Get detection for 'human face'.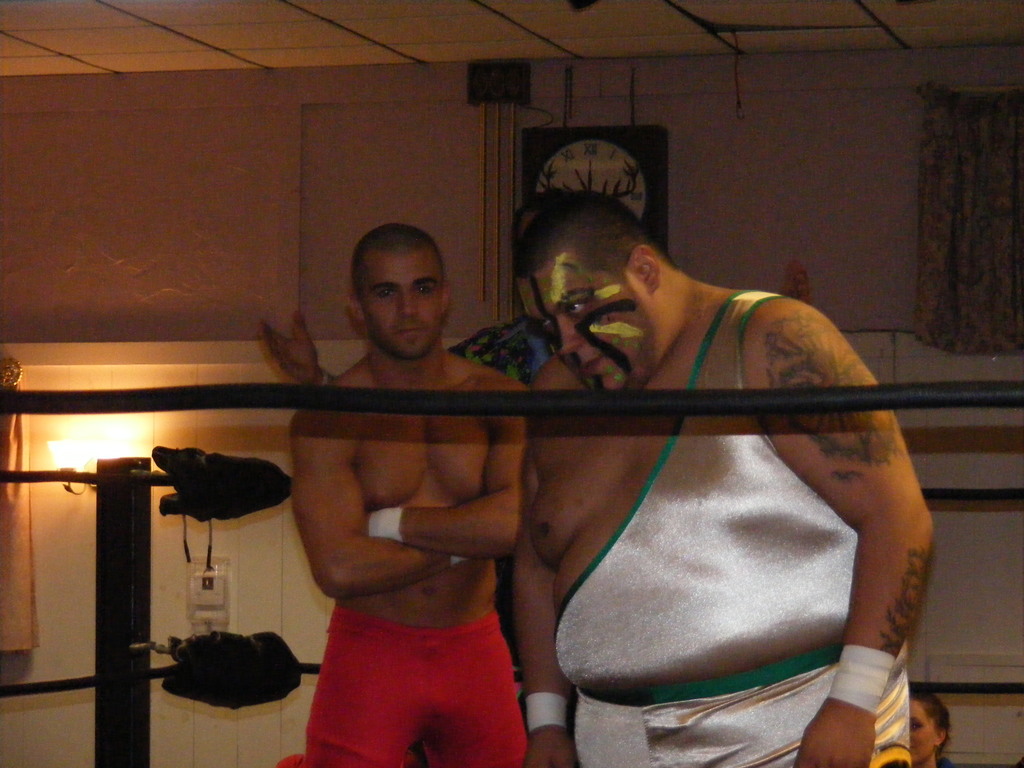
Detection: 370:250:444:360.
